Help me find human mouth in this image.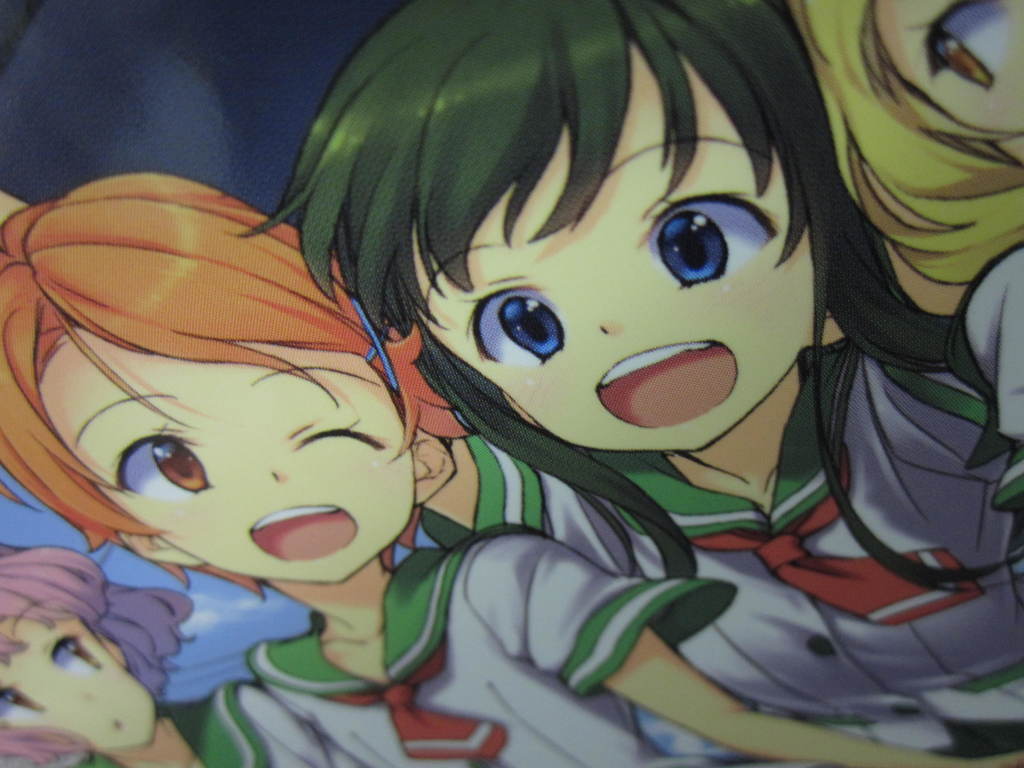
Found it: [593,337,740,429].
